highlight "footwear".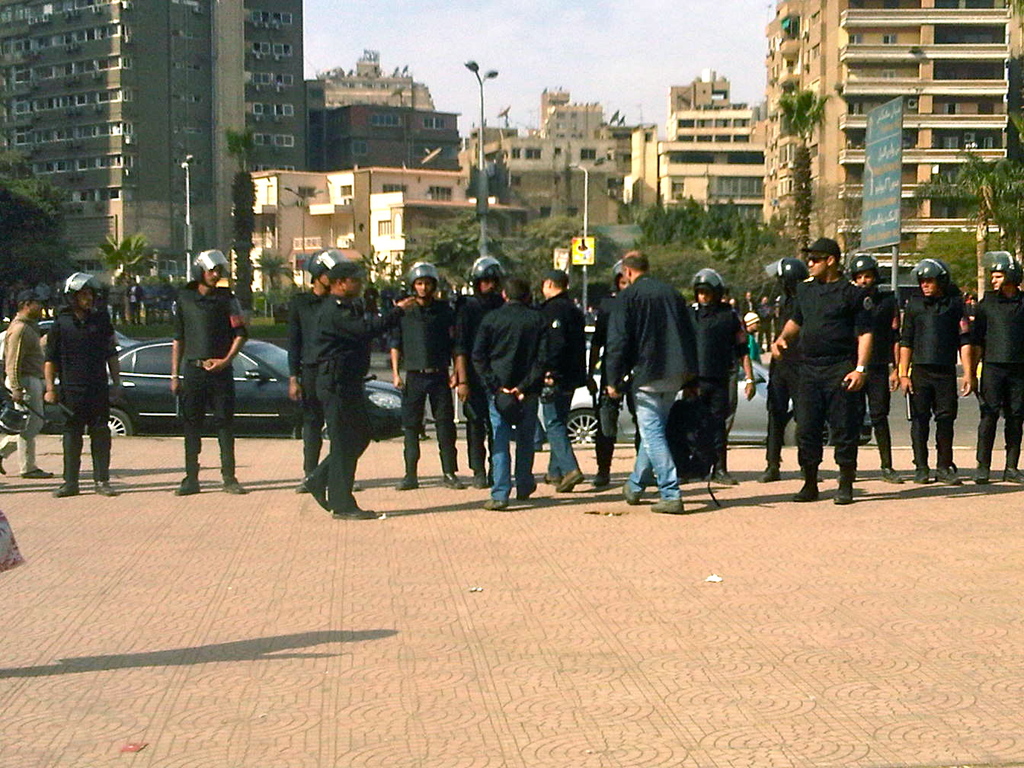
Highlighted region: Rect(300, 466, 328, 513).
